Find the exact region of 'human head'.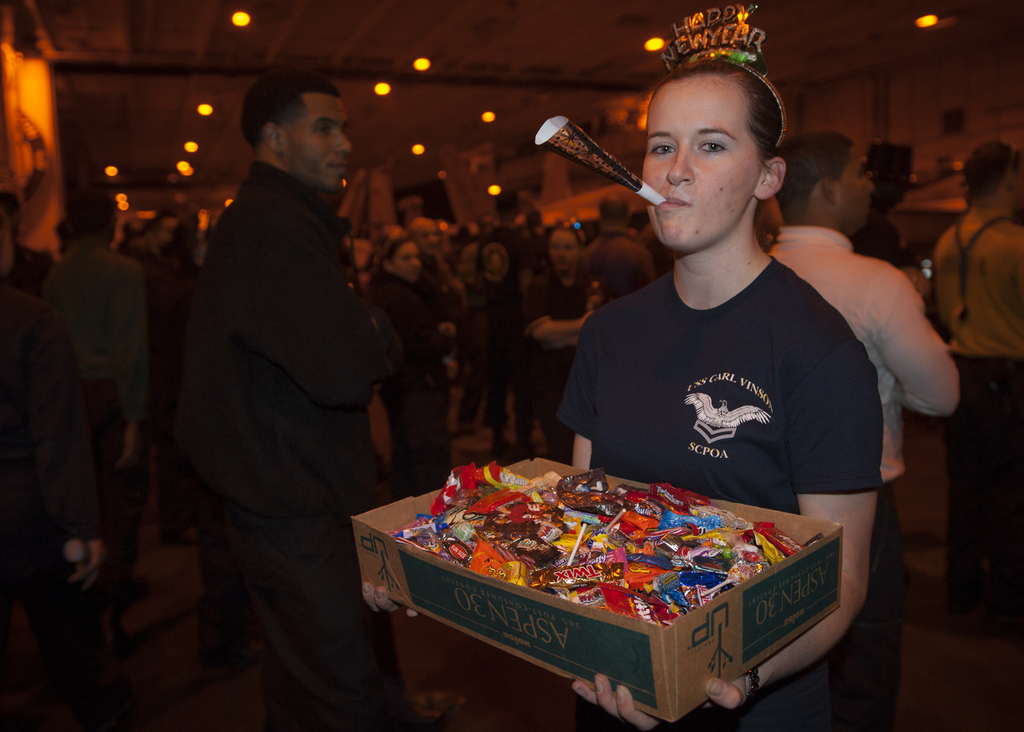
Exact region: rect(636, 62, 780, 250).
